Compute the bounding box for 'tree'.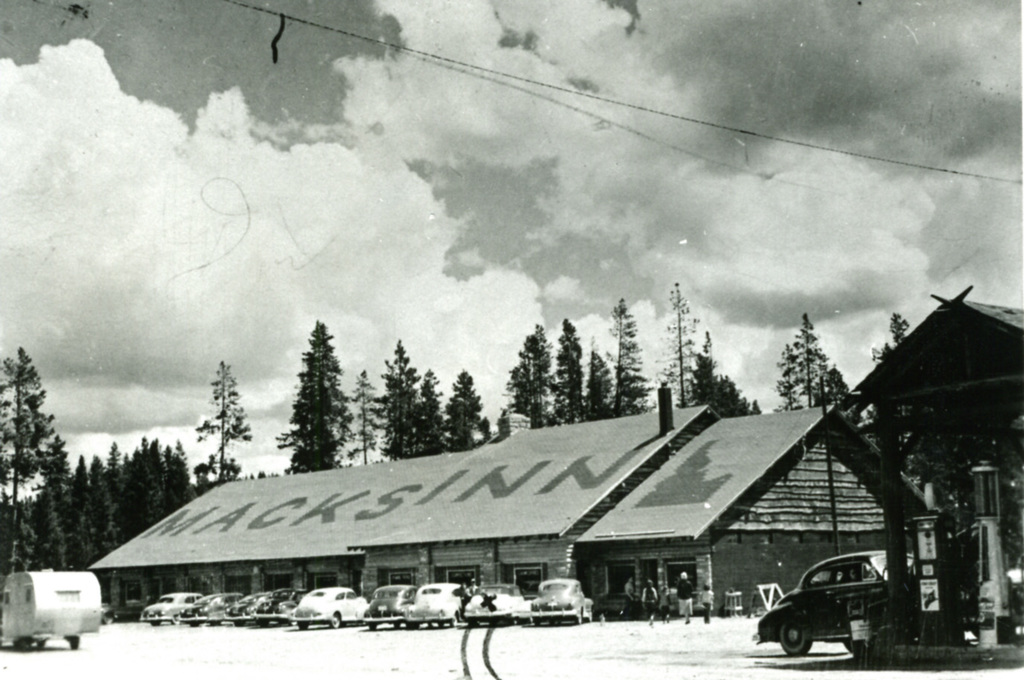
Rect(888, 311, 908, 343).
